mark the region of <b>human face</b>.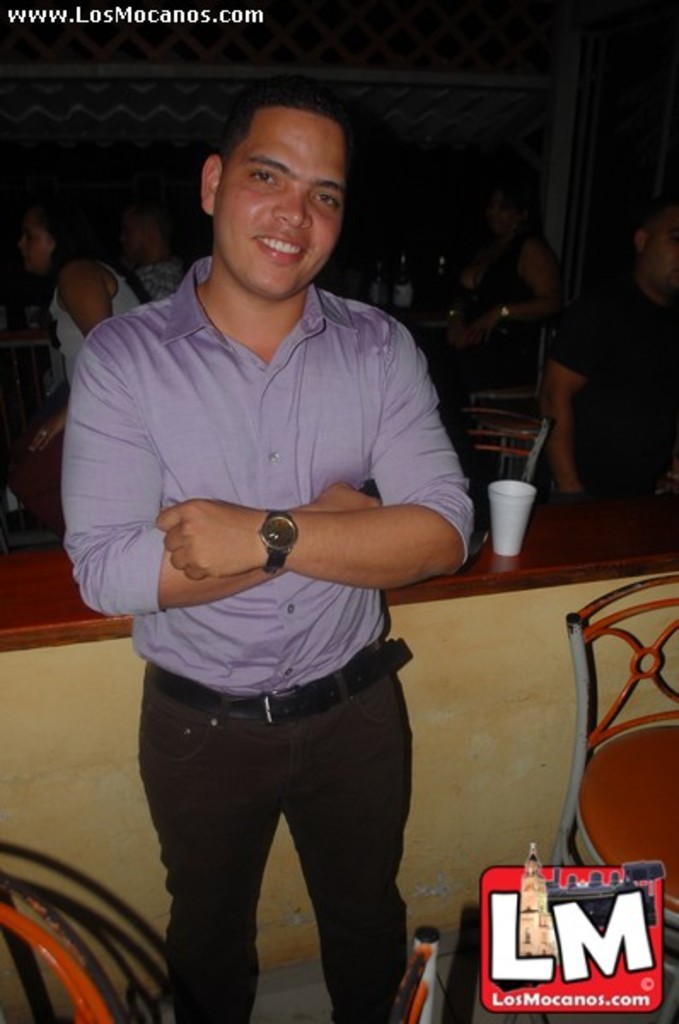
Region: rect(15, 205, 55, 275).
